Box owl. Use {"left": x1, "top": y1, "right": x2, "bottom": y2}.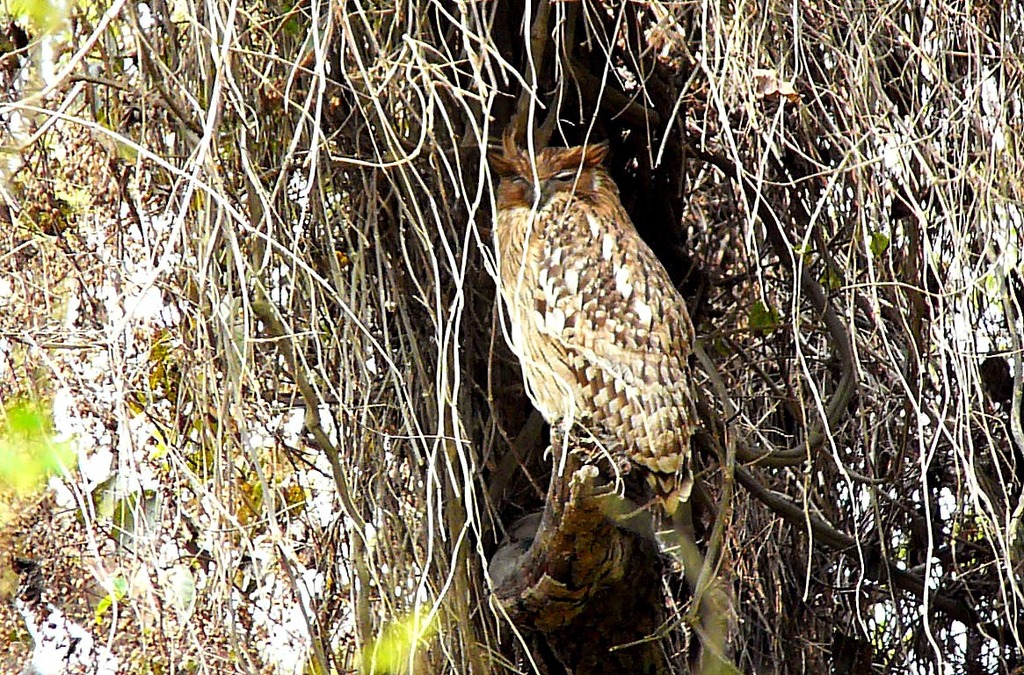
{"left": 482, "top": 128, "right": 702, "bottom": 523}.
